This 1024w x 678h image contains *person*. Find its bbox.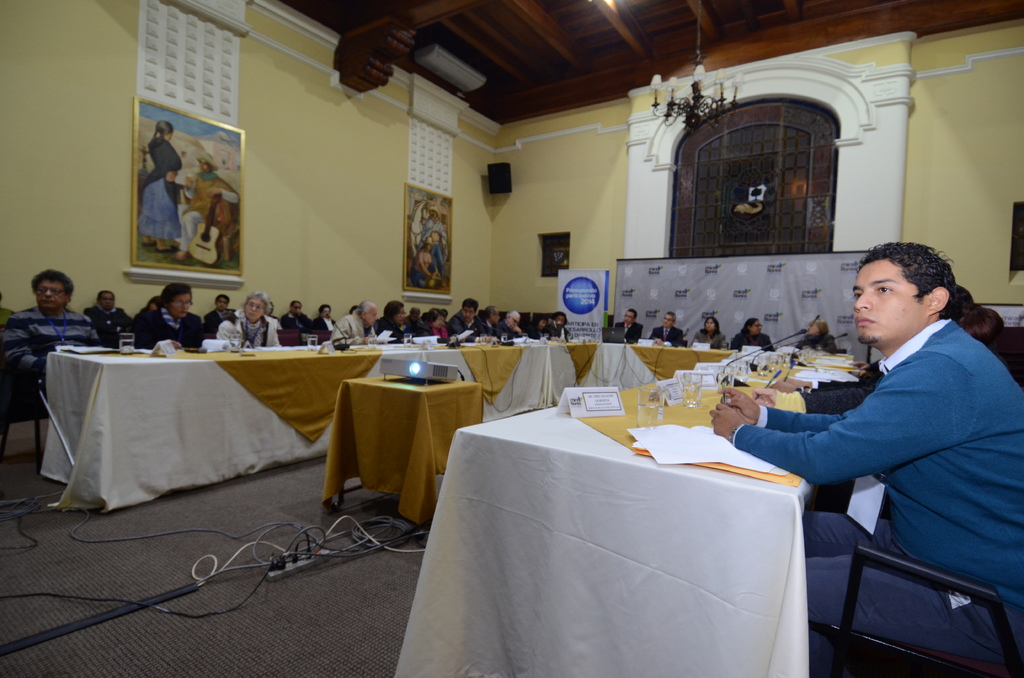
121:276:213:353.
